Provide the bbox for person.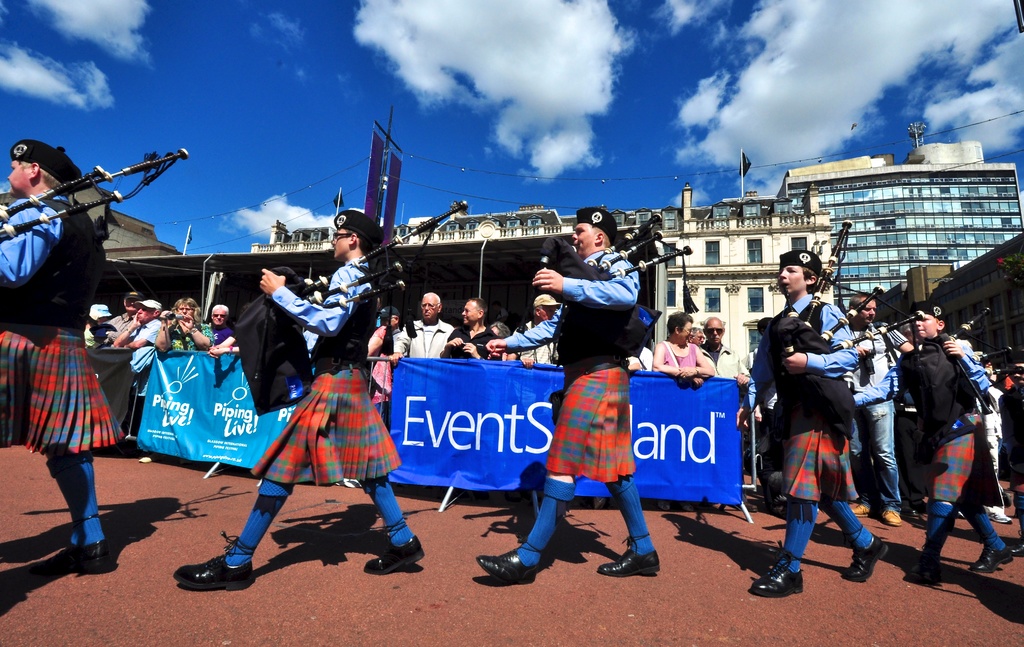
0/132/111/564.
